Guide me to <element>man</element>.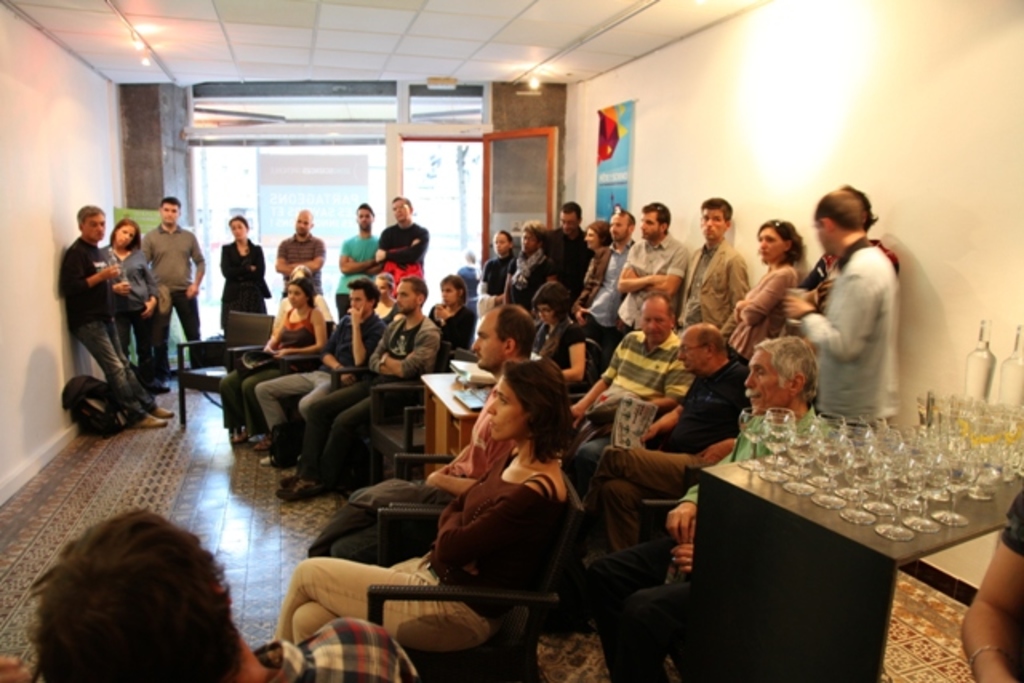
Guidance: x1=133, y1=195, x2=205, y2=373.
